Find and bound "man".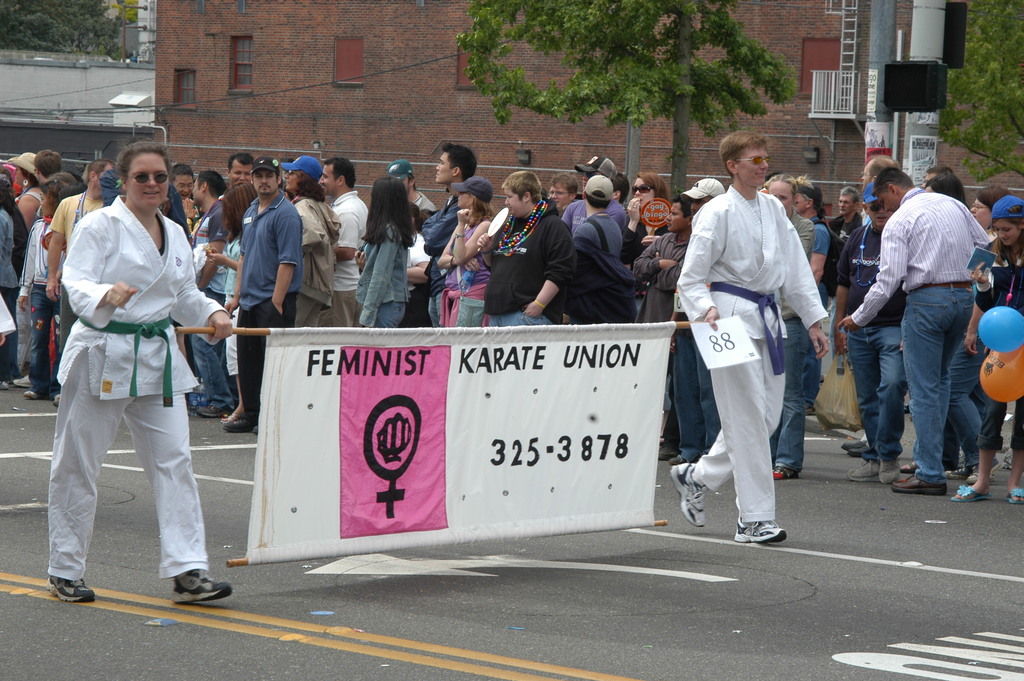
Bound: bbox=(831, 186, 860, 236).
